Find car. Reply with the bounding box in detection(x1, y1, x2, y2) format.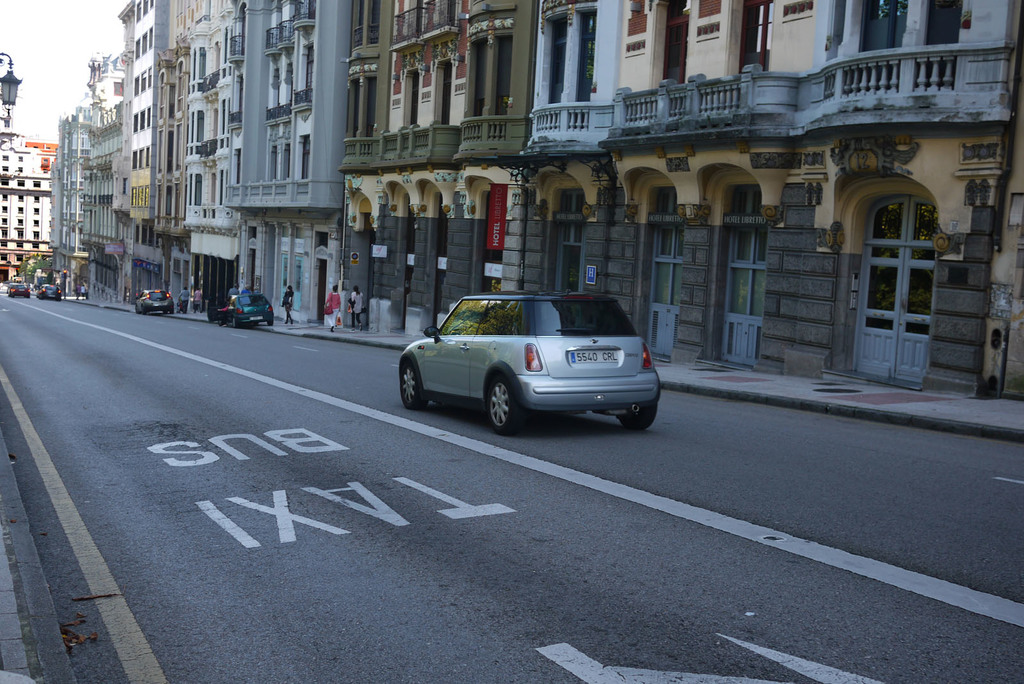
detection(218, 294, 273, 327).
